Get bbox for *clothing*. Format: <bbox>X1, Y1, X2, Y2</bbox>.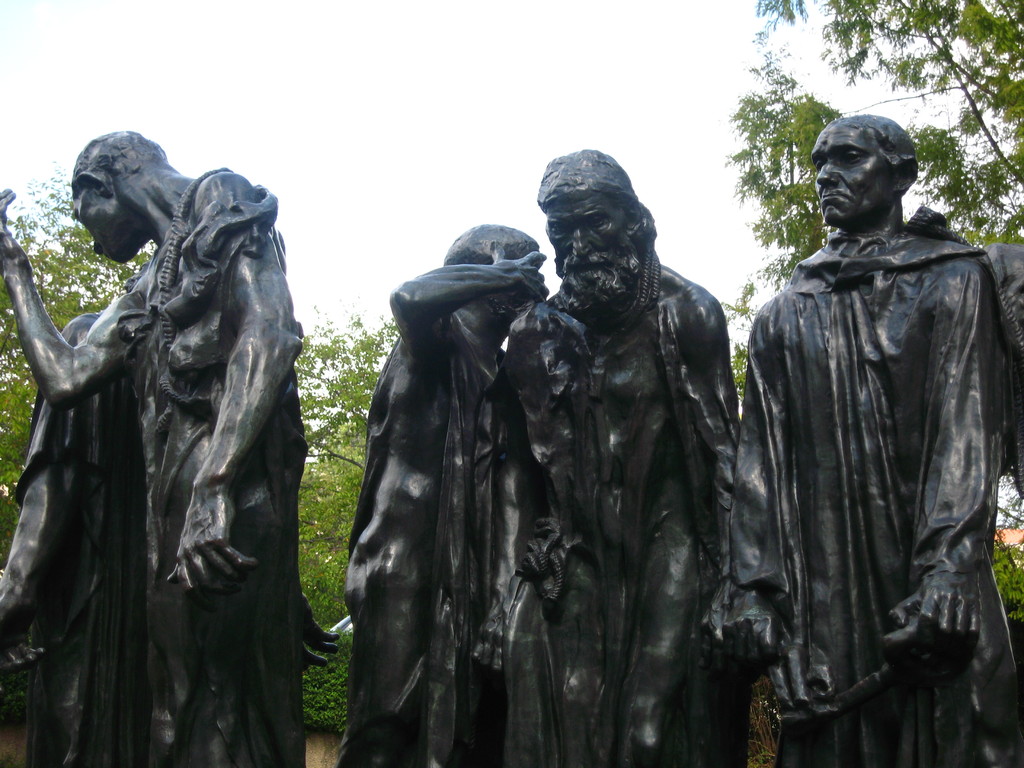
<bbox>730, 225, 1007, 760</bbox>.
